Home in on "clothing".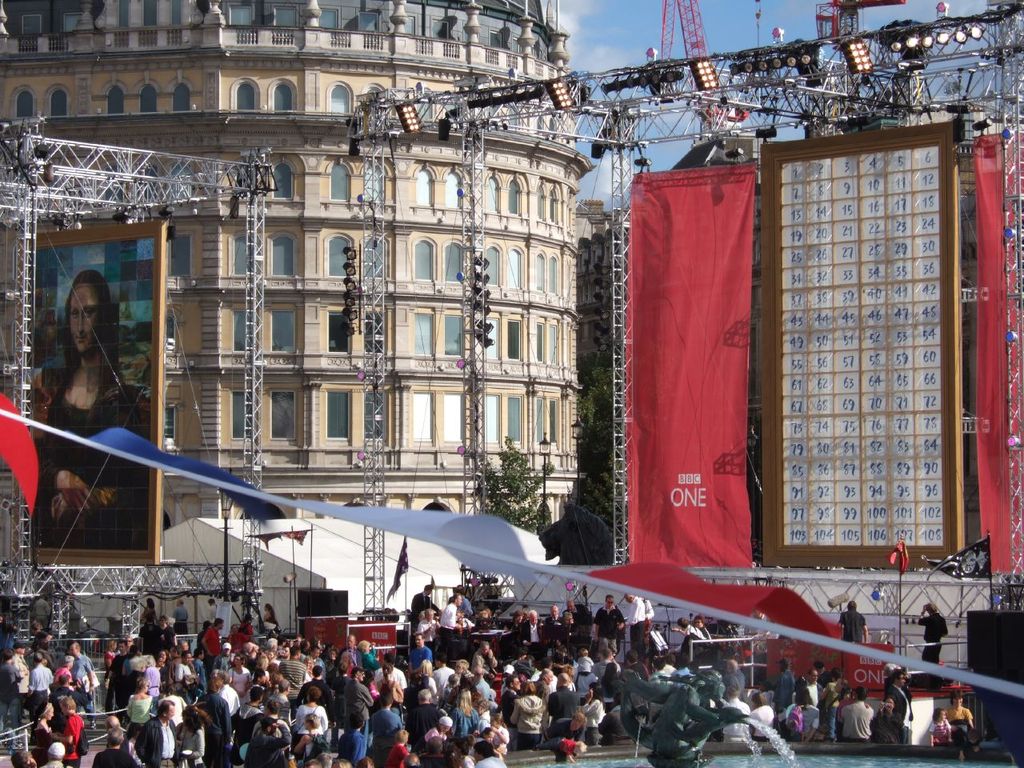
Homed in at <region>107, 653, 125, 702</region>.
